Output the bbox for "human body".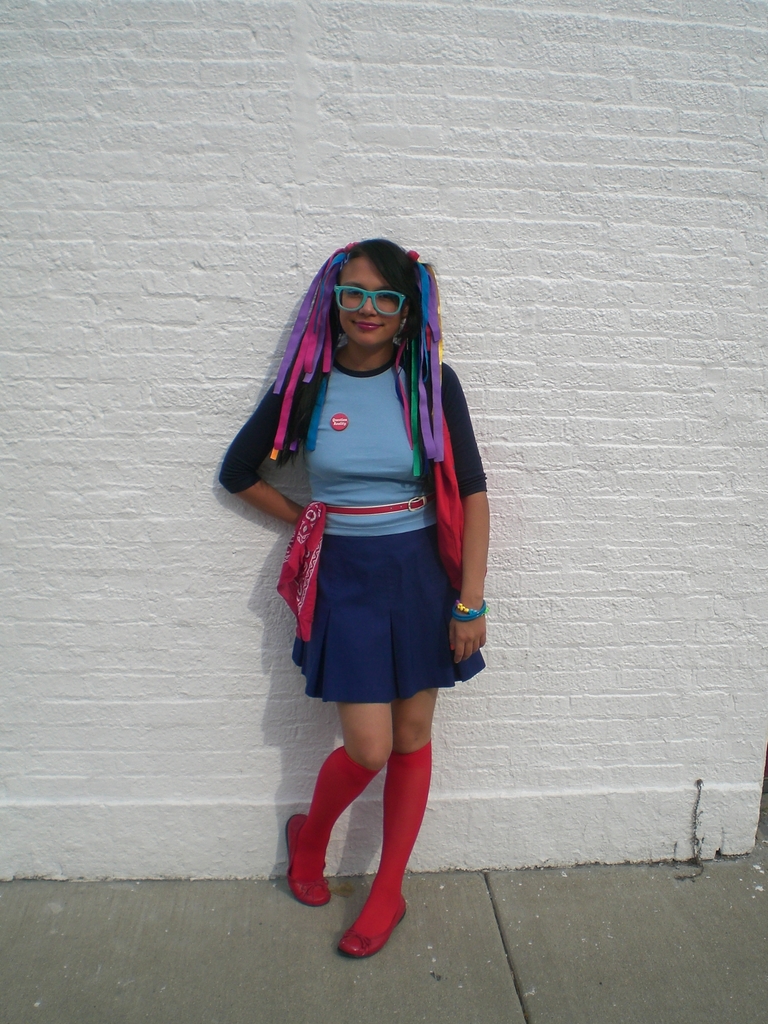
pyautogui.locateOnScreen(206, 173, 520, 956).
